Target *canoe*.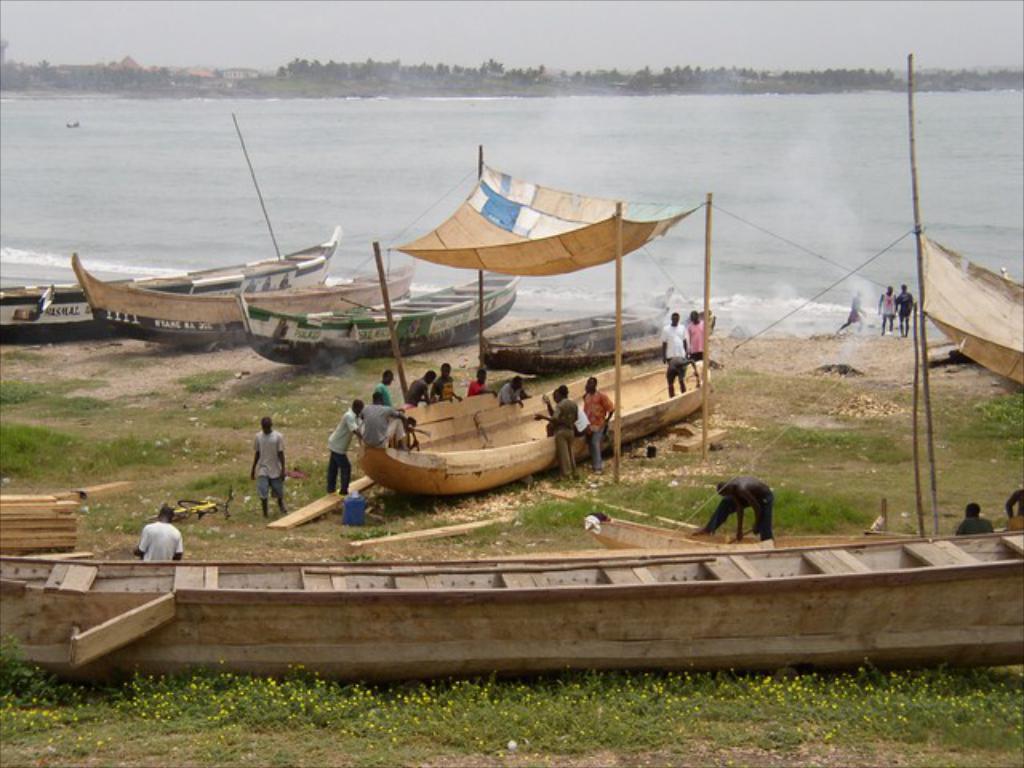
Target region: select_region(0, 282, 238, 341).
